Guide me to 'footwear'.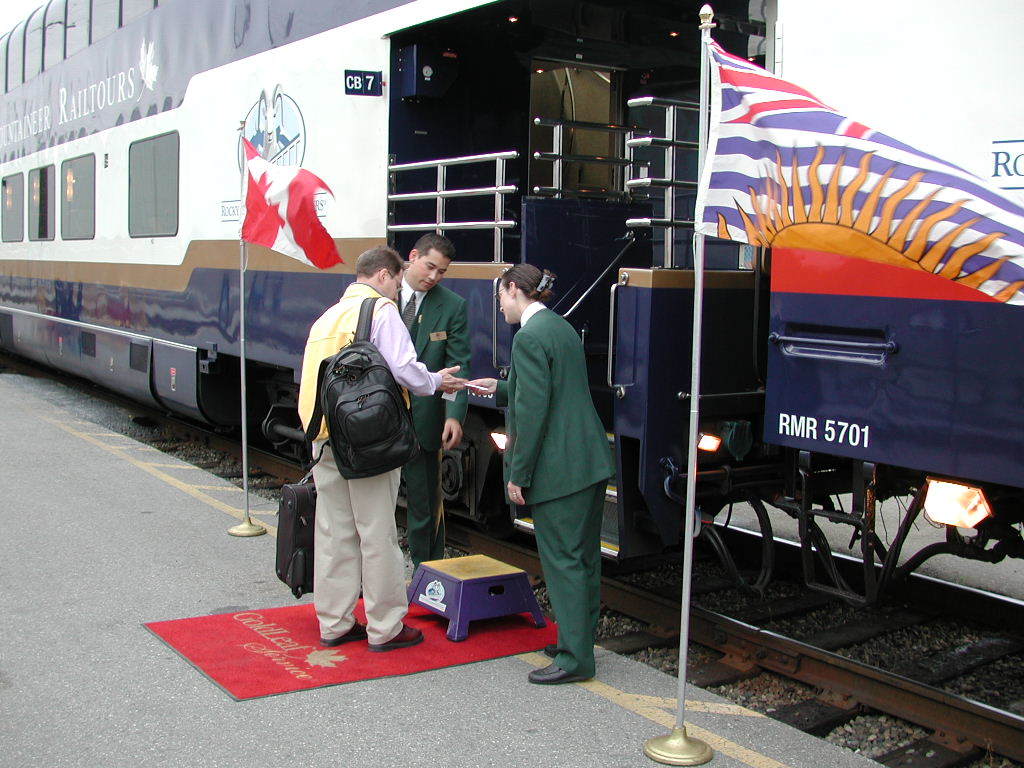
Guidance: box=[526, 647, 594, 680].
